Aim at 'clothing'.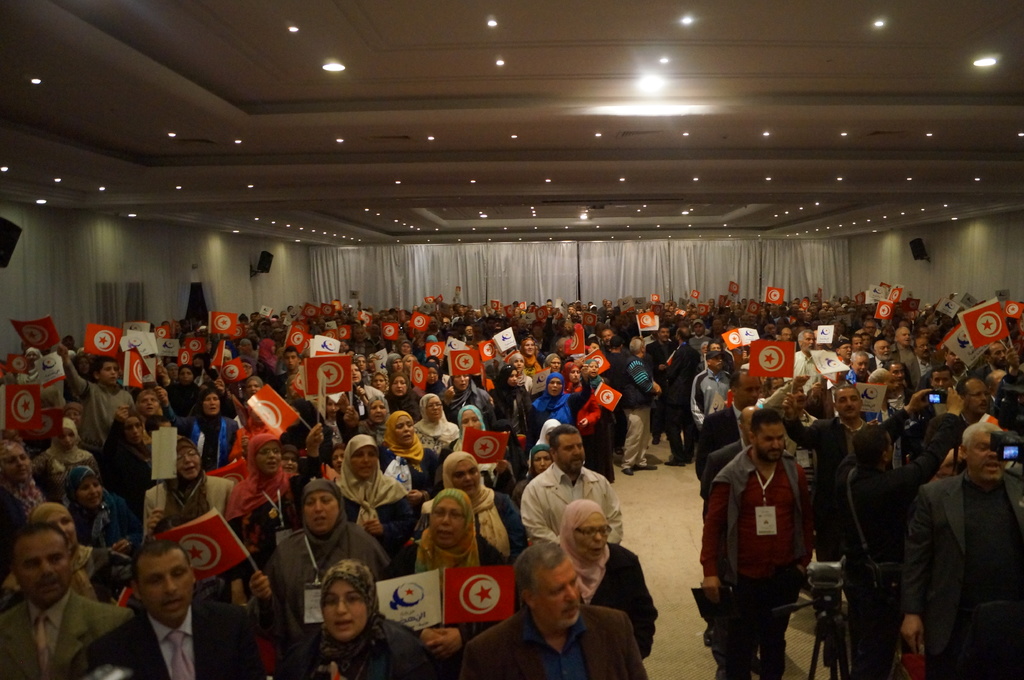
Aimed at bbox=[642, 337, 681, 371].
